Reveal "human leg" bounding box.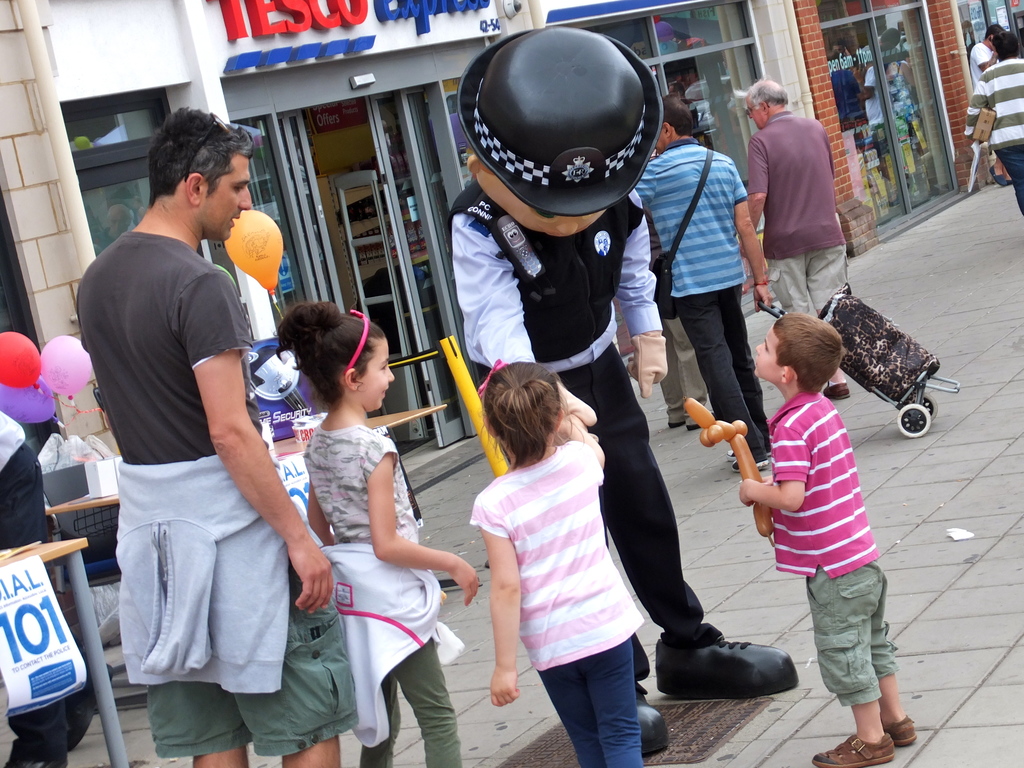
Revealed: l=714, t=285, r=769, b=451.
